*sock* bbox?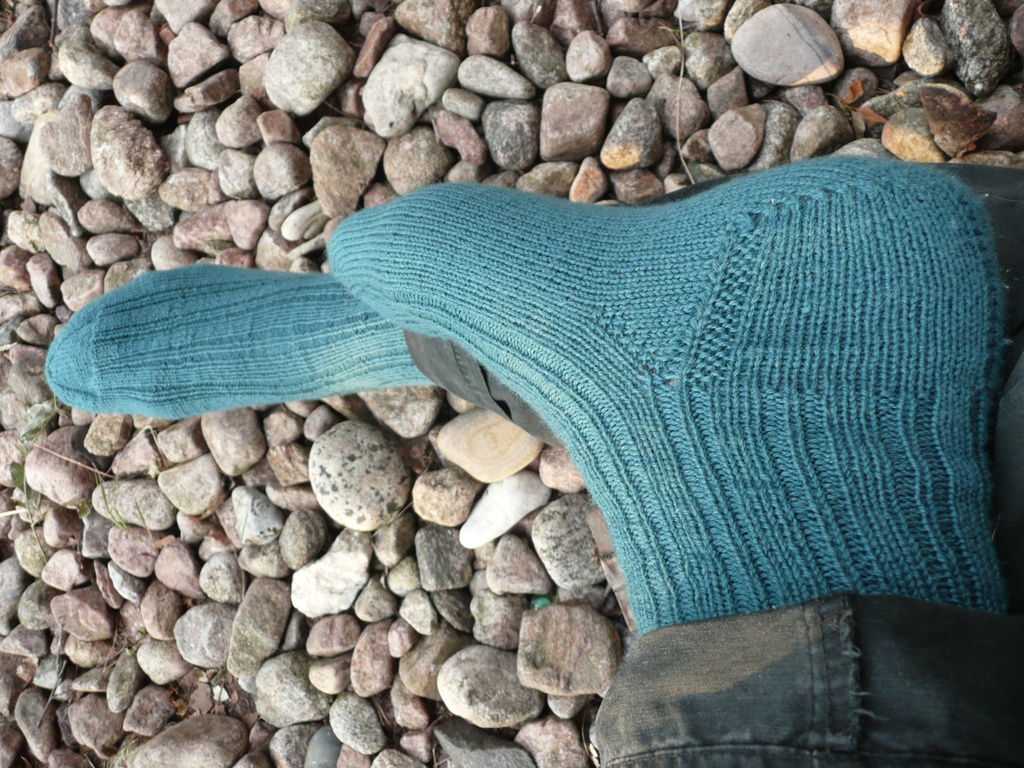
323:151:1011:638
